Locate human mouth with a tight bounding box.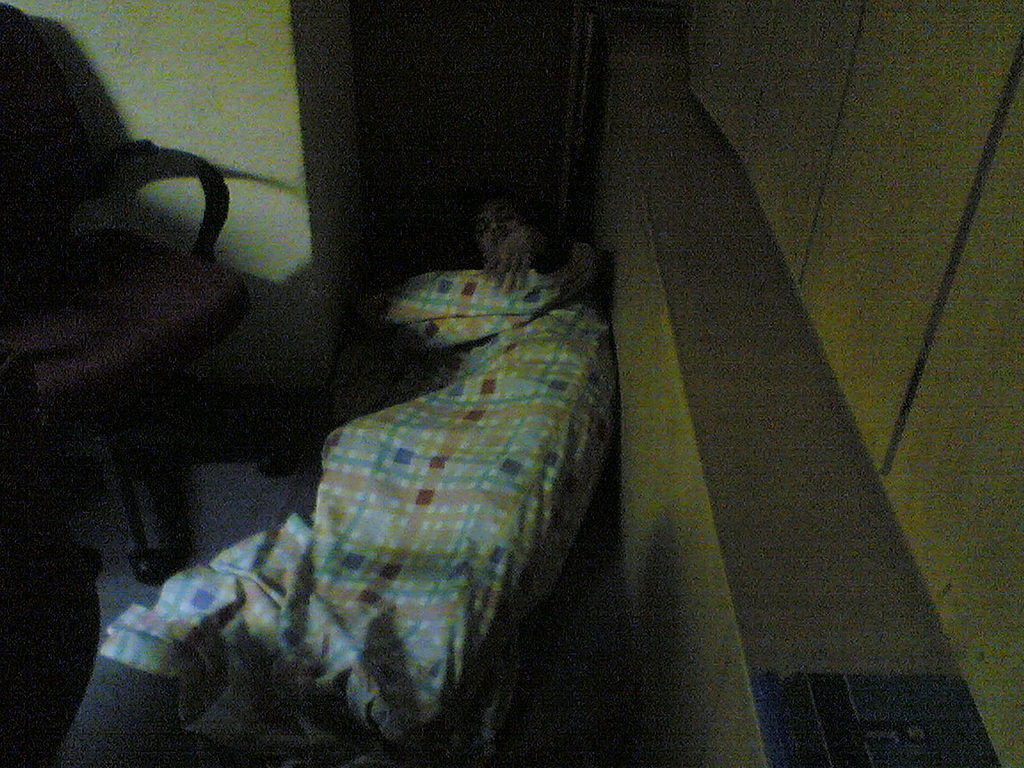
Rect(491, 229, 516, 247).
